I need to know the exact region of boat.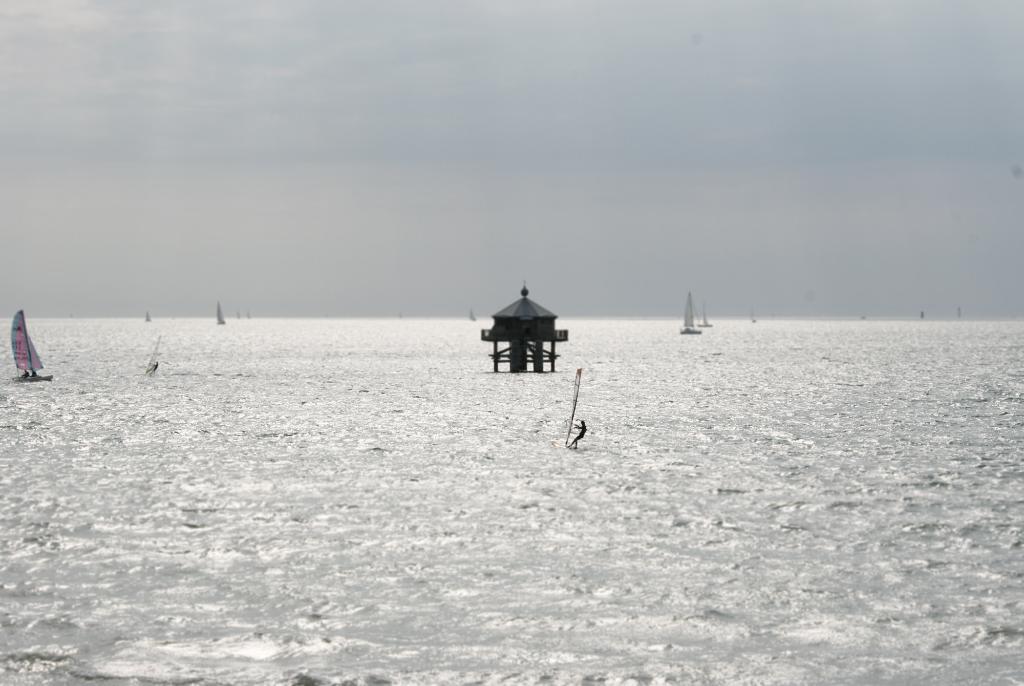
Region: l=548, t=366, r=584, b=451.
